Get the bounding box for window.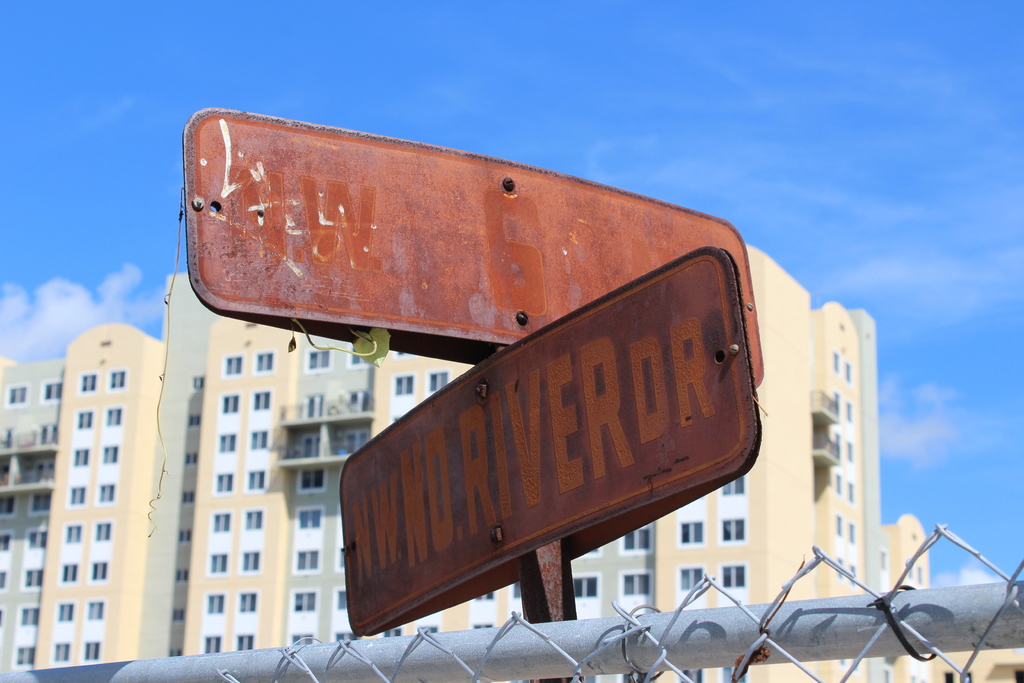
294,511,318,531.
